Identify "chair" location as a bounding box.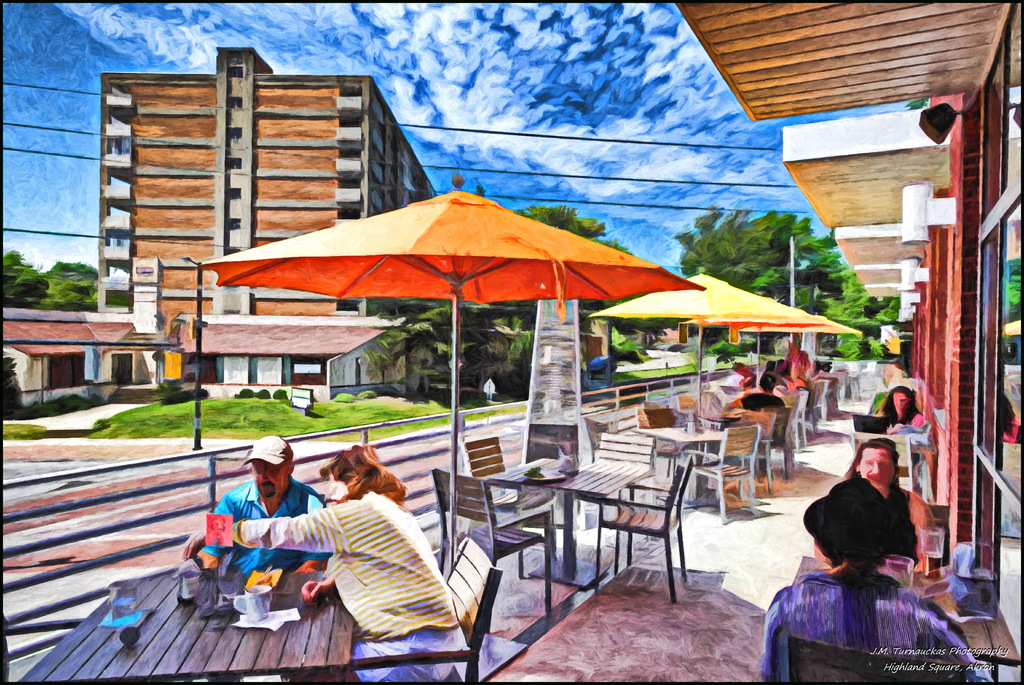
x1=925 y1=498 x2=946 y2=561.
